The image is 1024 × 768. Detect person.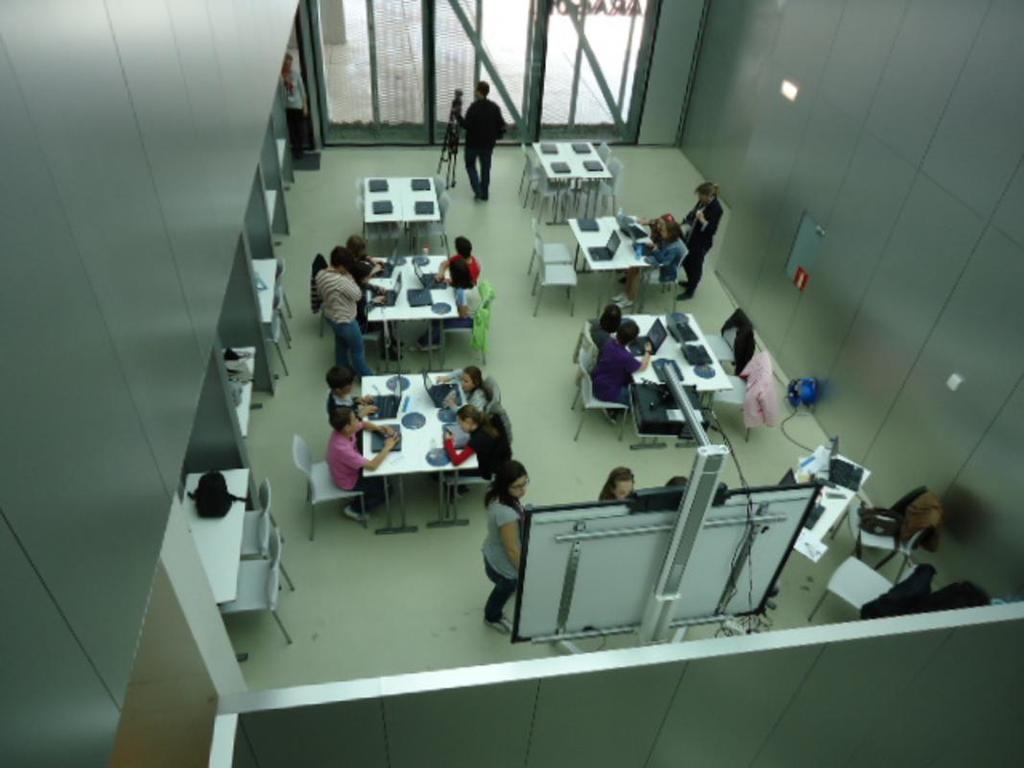
Detection: BBox(677, 177, 726, 302).
